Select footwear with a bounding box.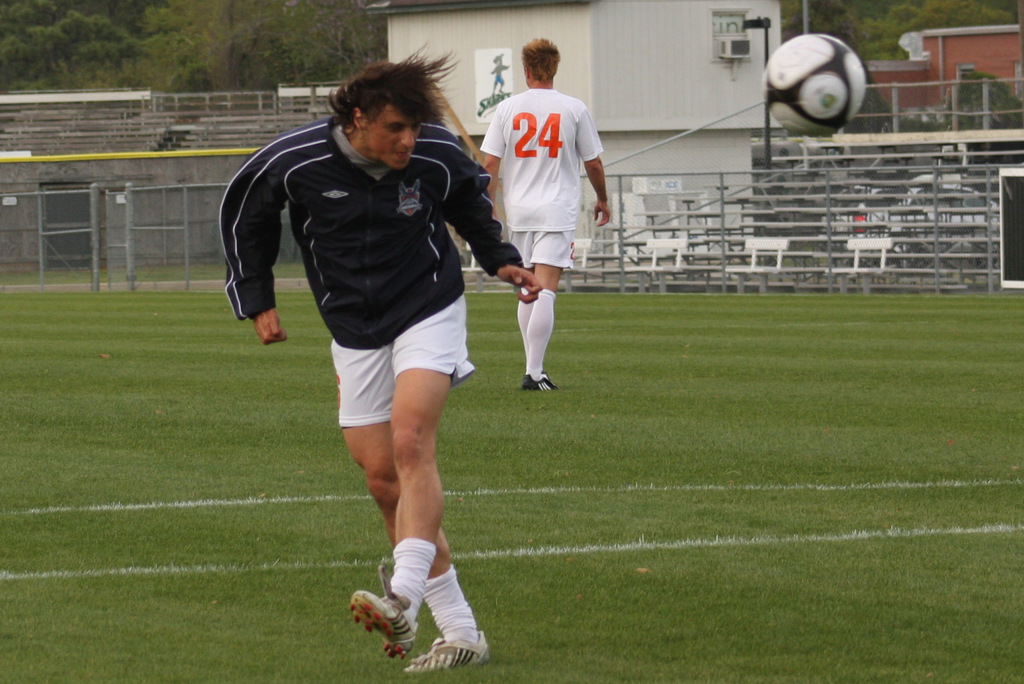
<bbox>344, 596, 419, 663</bbox>.
